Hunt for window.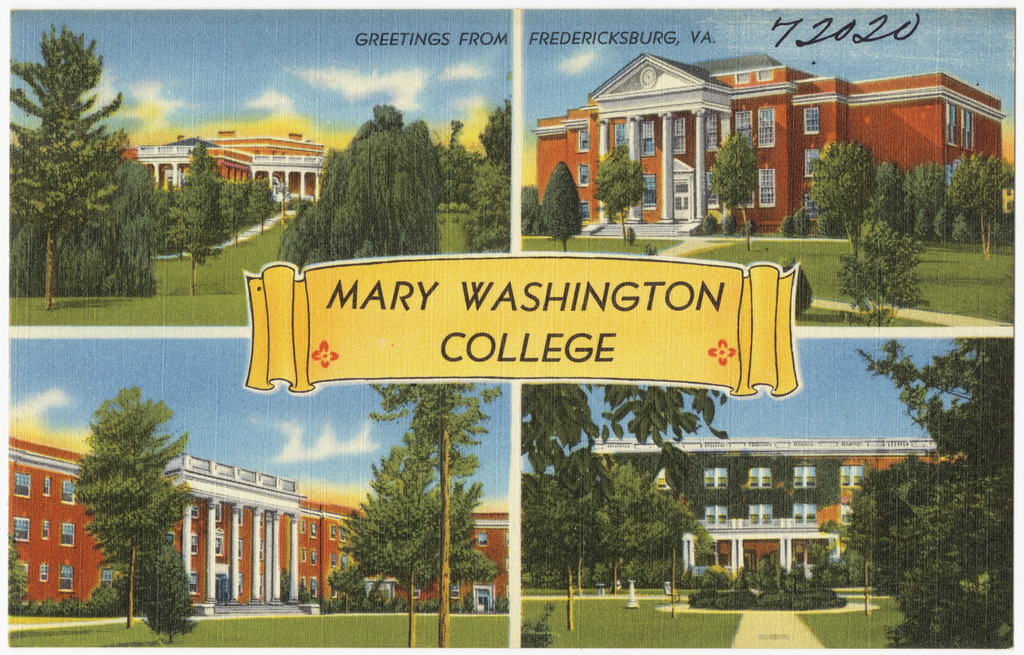
Hunted down at x1=60 y1=563 x2=72 y2=593.
